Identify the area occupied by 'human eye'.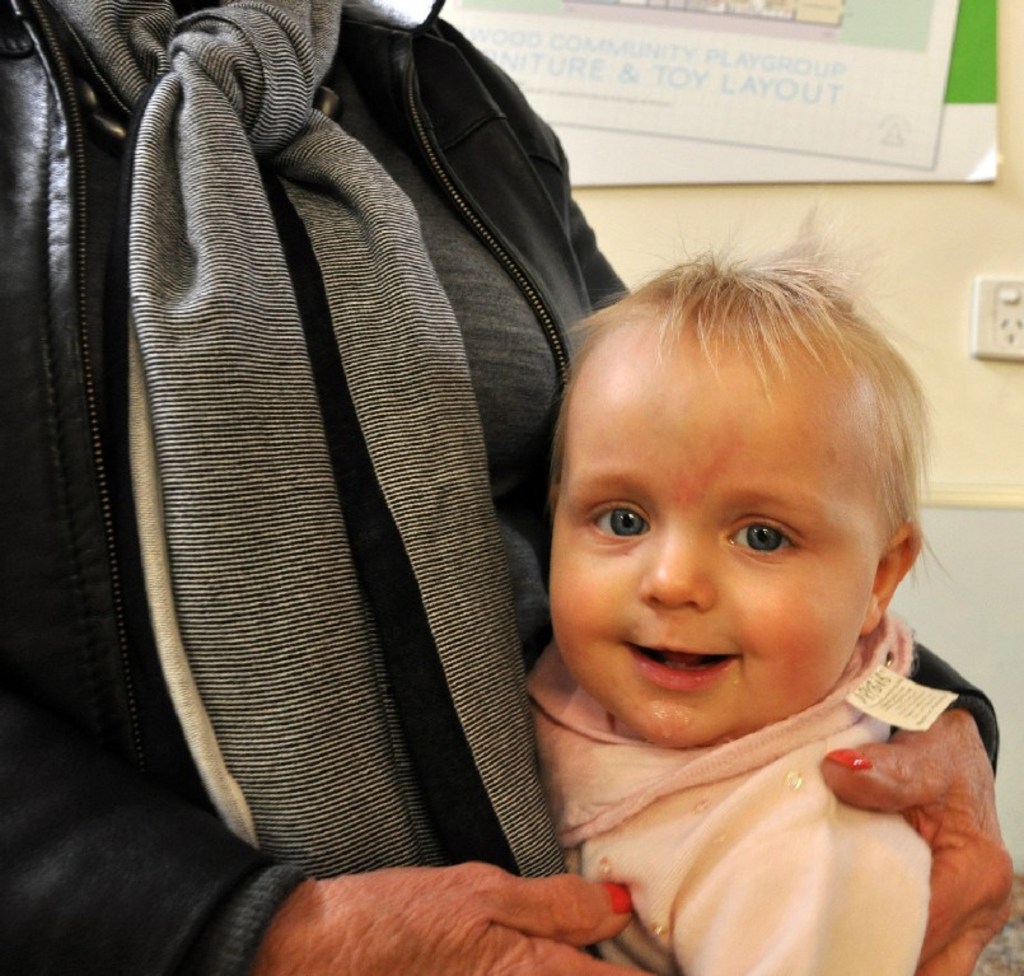
Area: [576,498,650,547].
